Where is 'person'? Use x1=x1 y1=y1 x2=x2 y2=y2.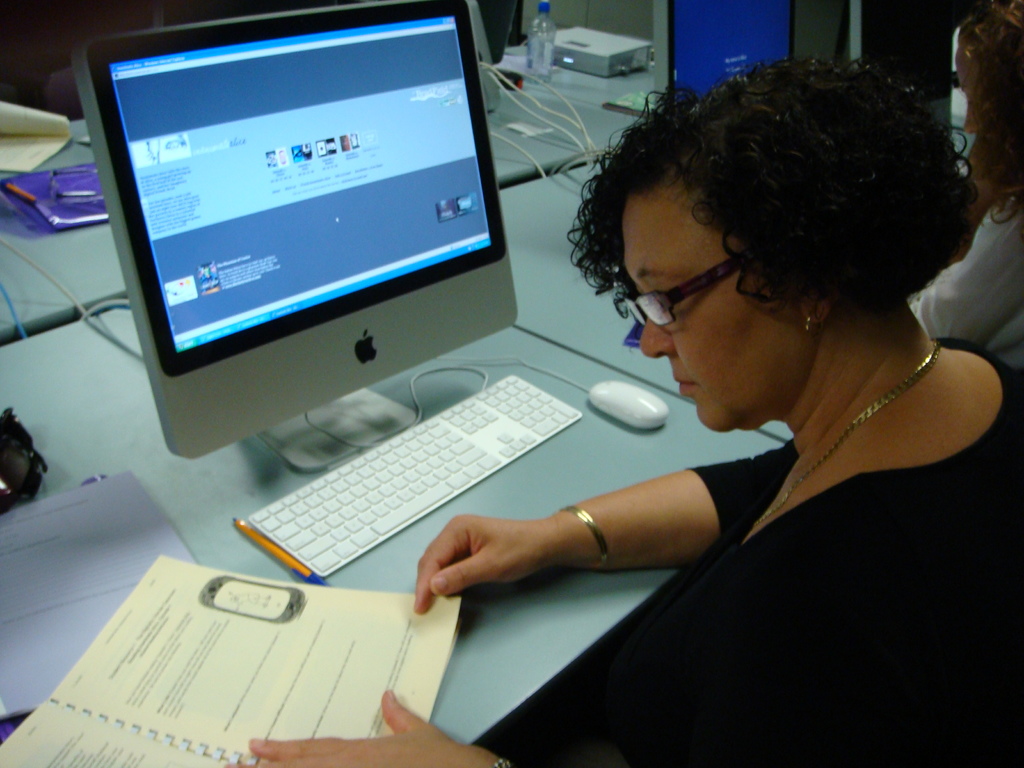
x1=908 y1=0 x2=1023 y2=372.
